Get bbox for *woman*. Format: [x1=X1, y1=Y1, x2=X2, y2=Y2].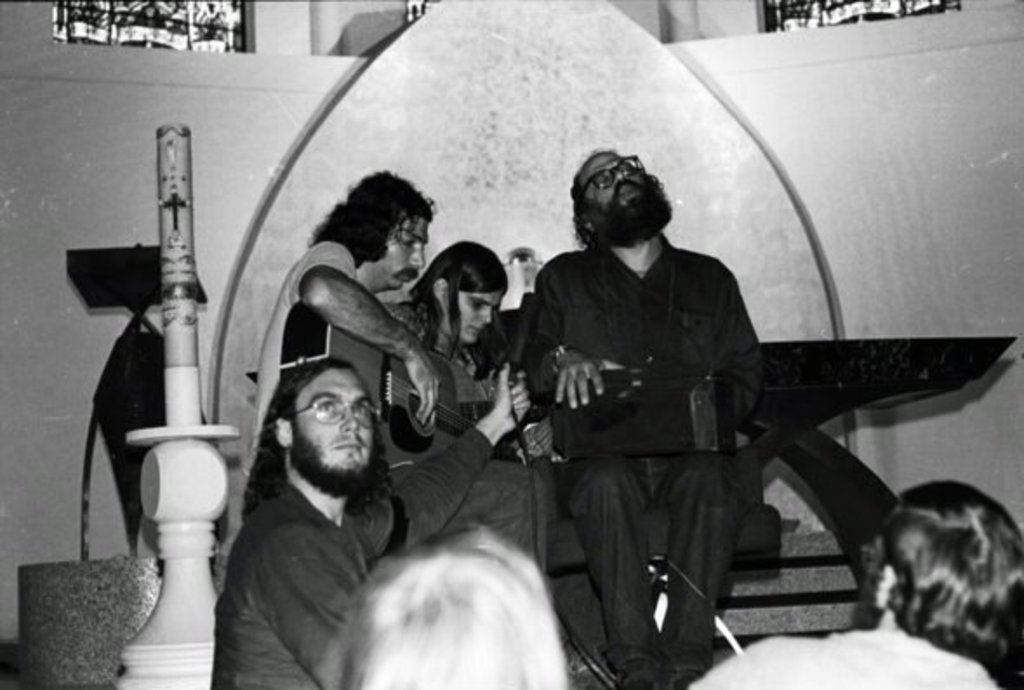
[x1=393, y1=243, x2=537, y2=497].
